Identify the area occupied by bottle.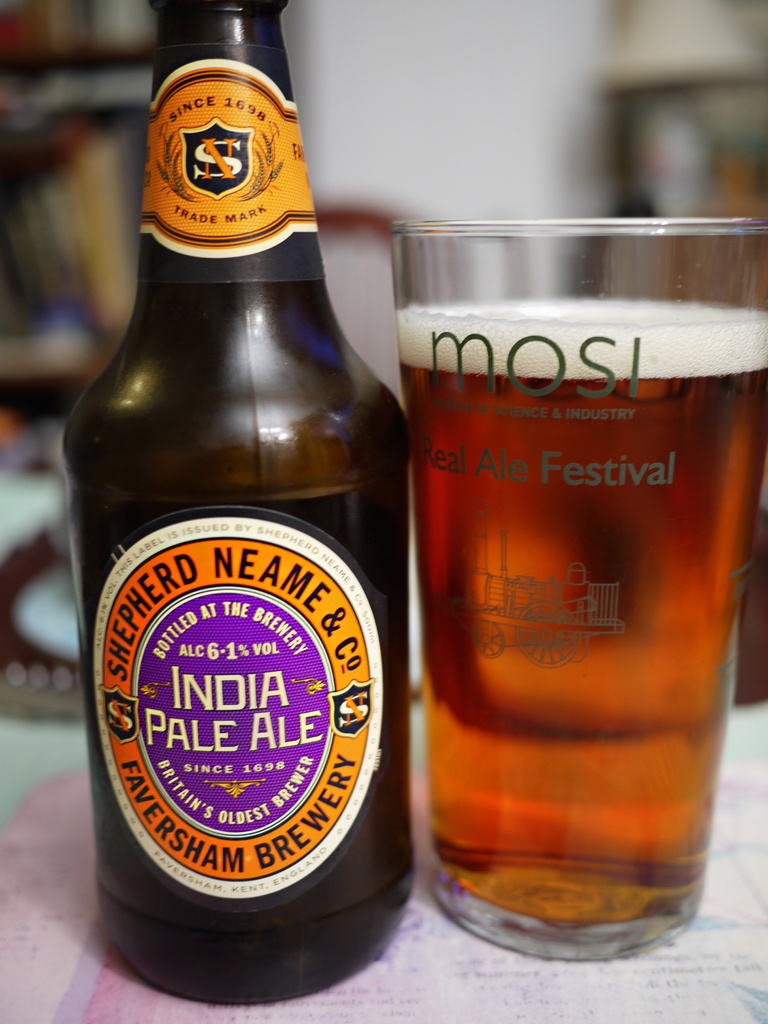
Area: x1=50, y1=60, x2=415, y2=1023.
